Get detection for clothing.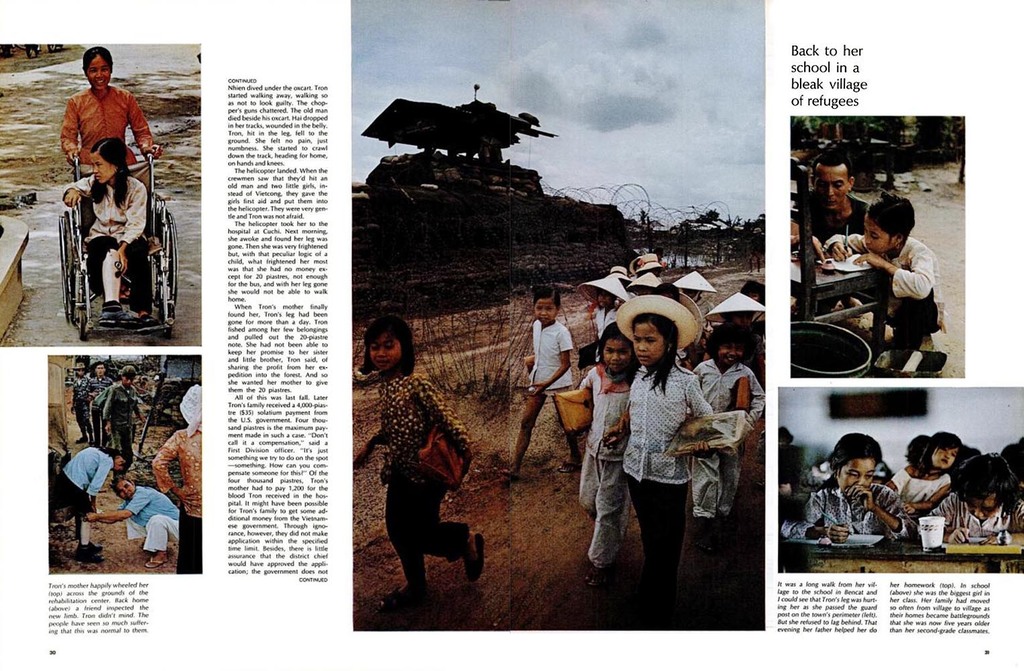
Detection: [left=824, top=234, right=946, bottom=336].
